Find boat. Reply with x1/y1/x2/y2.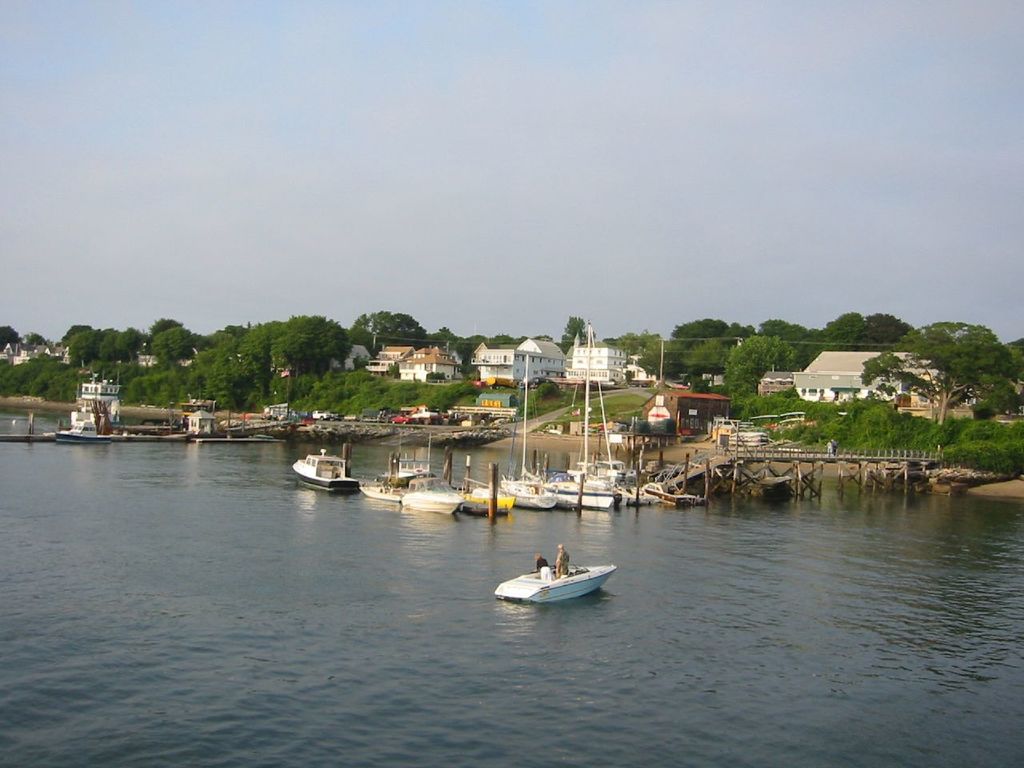
500/458/558/504.
